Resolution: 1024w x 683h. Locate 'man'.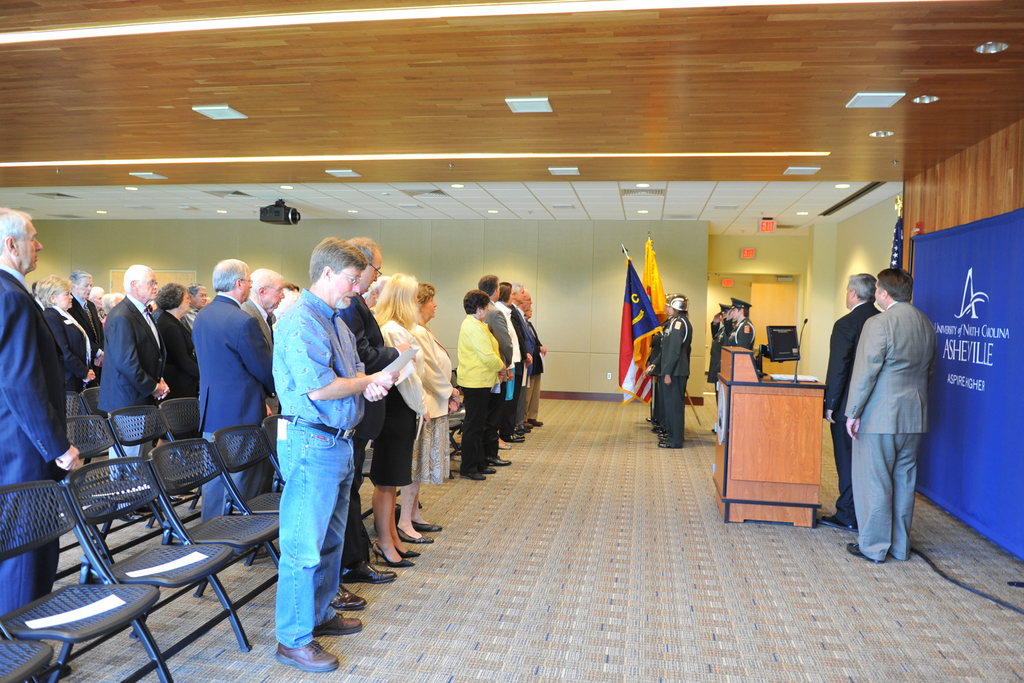
[509, 280, 533, 443].
